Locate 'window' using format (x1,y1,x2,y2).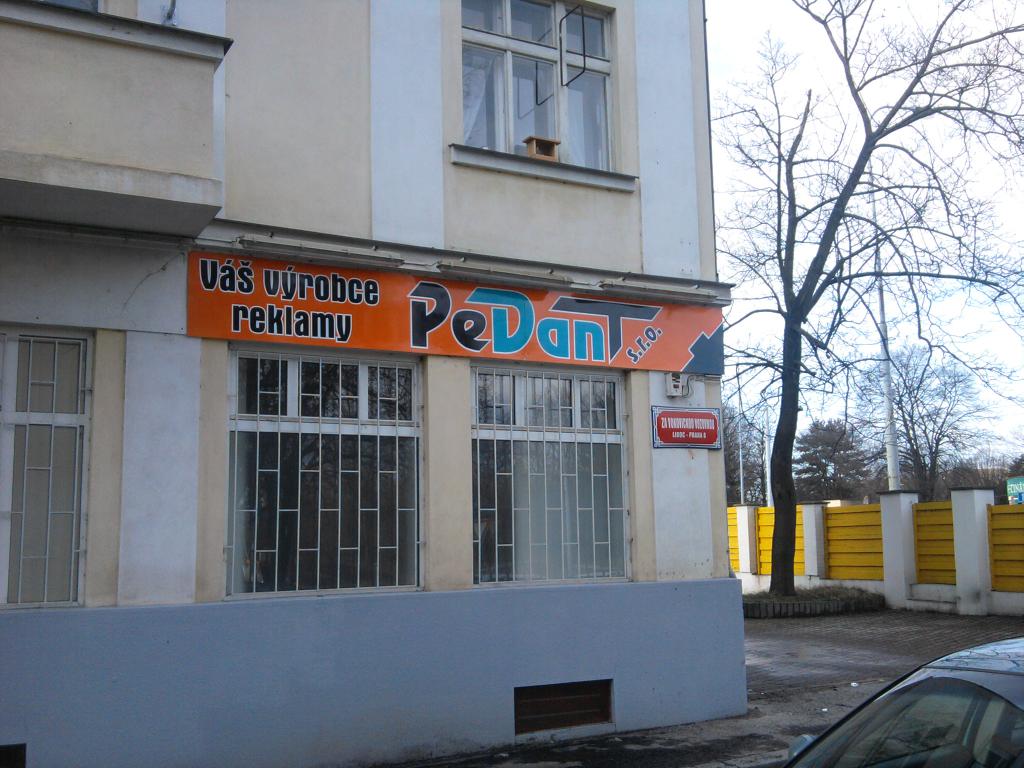
(469,360,636,590).
